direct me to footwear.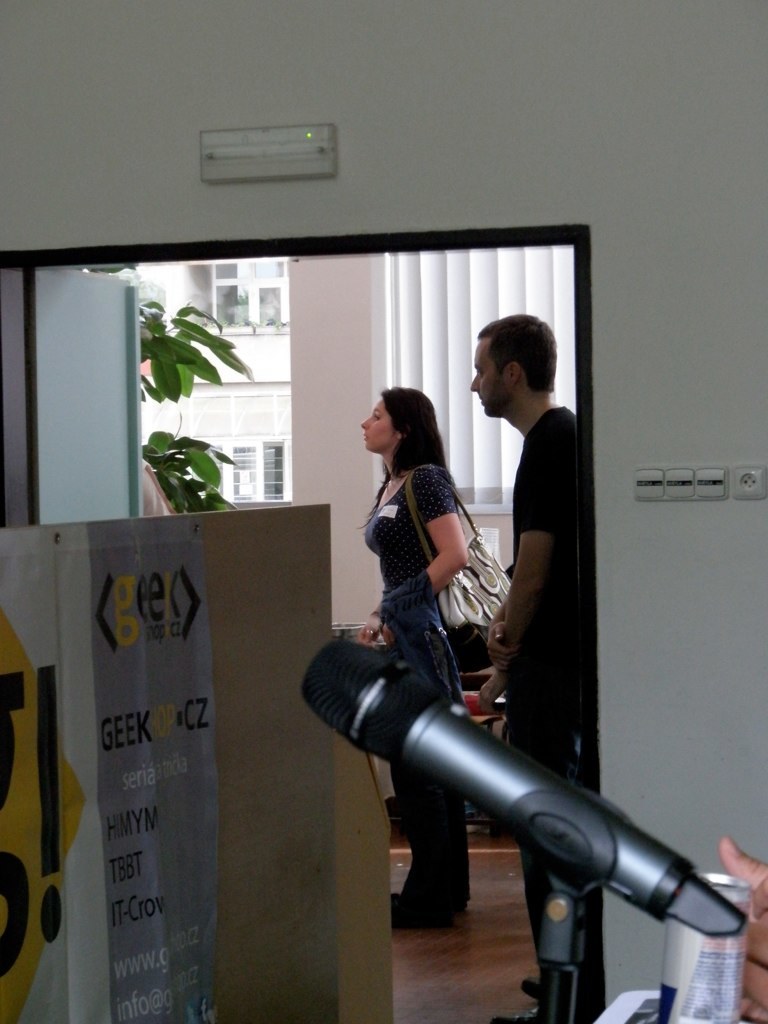
Direction: crop(387, 880, 463, 930).
